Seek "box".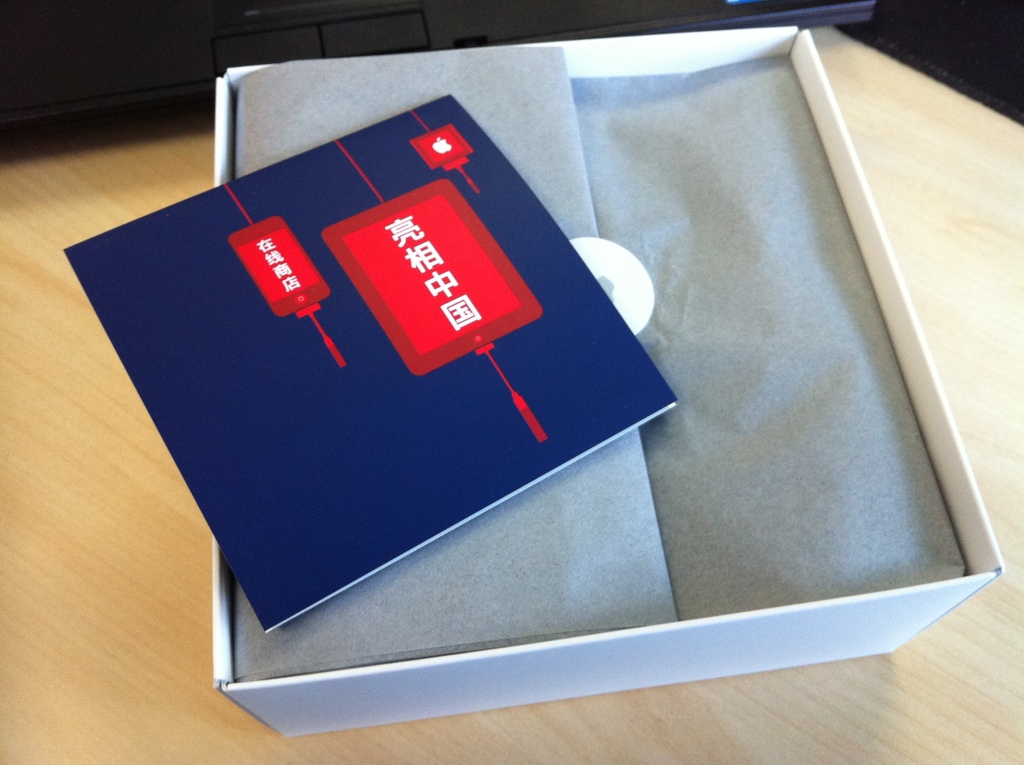
BBox(72, 0, 959, 735).
